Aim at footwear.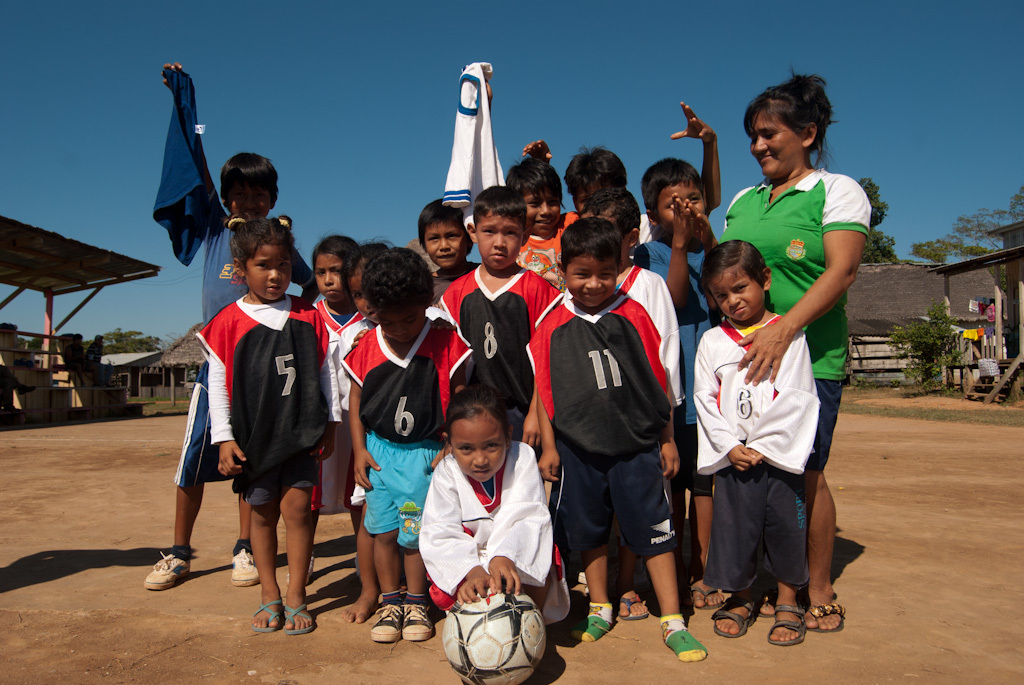
Aimed at <box>809,597,843,629</box>.
